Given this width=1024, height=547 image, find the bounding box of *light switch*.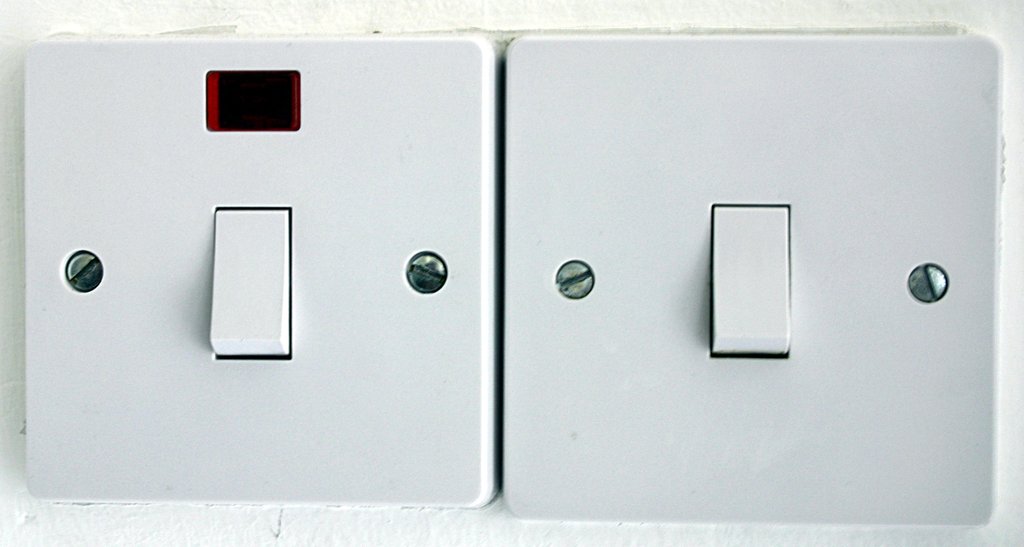
{"left": 499, "top": 22, "right": 1002, "bottom": 525}.
